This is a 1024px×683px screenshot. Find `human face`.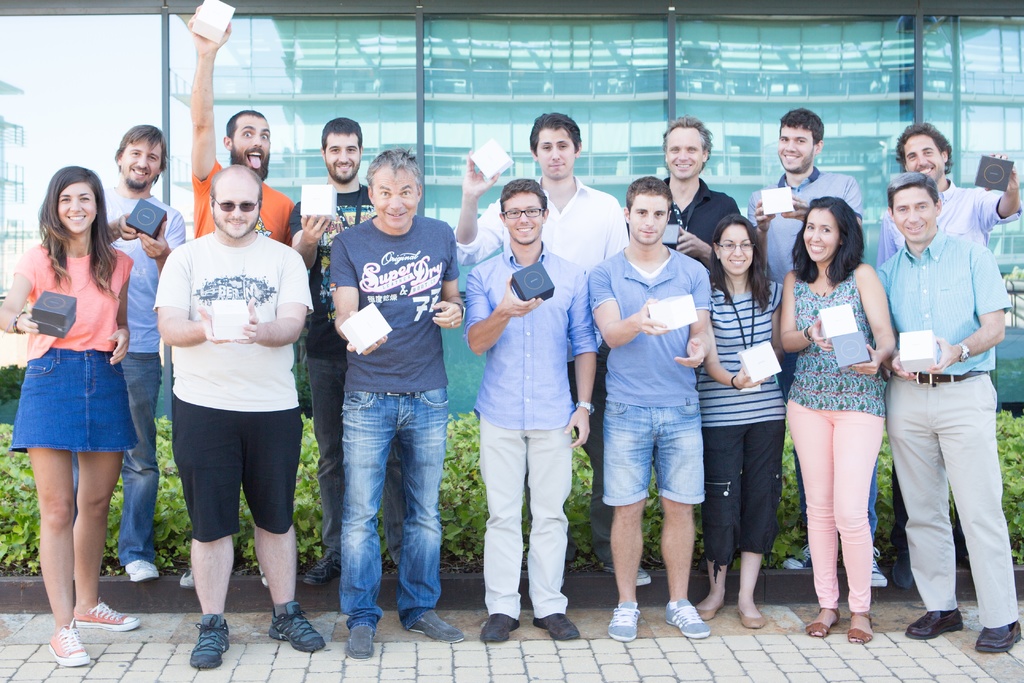
Bounding box: 893 191 935 246.
